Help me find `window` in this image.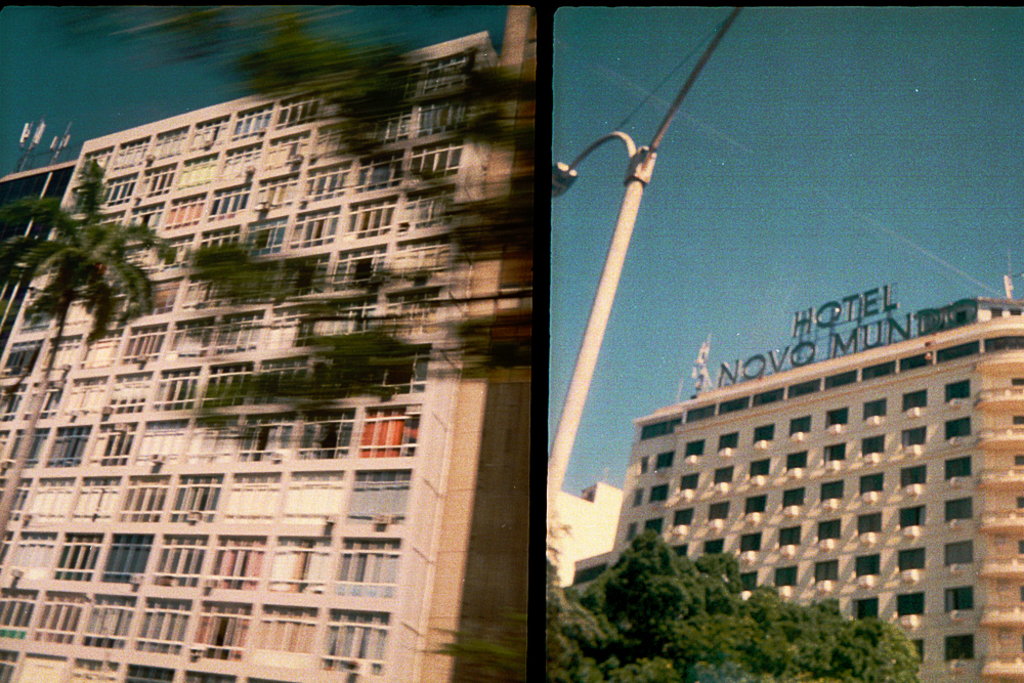
Found it: [left=633, top=490, right=638, bottom=504].
